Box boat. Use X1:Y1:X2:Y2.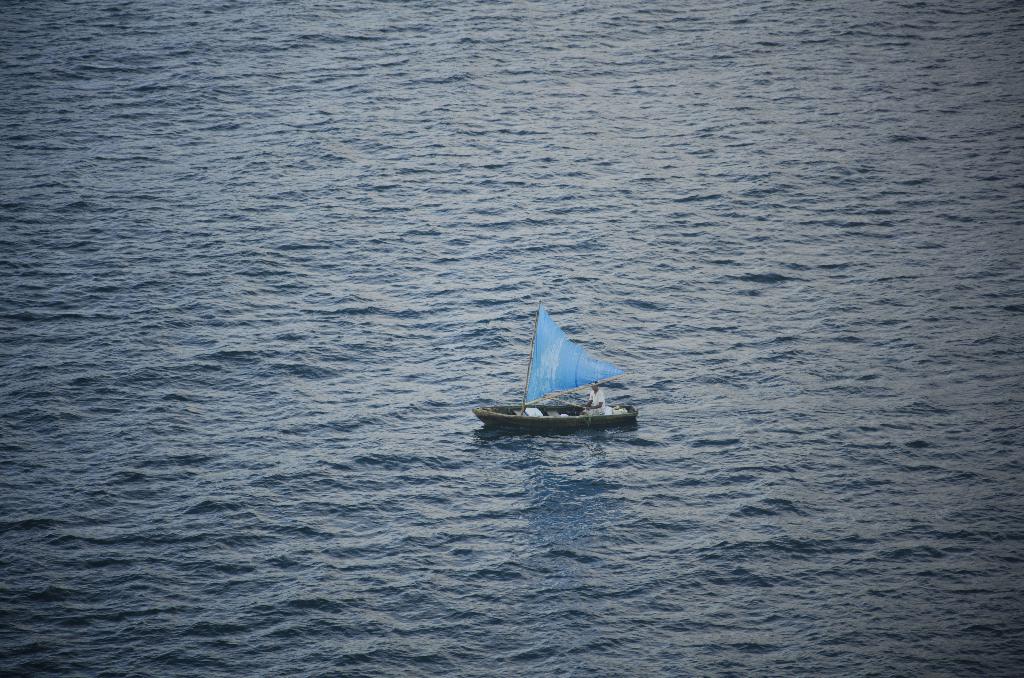
483:304:640:445.
